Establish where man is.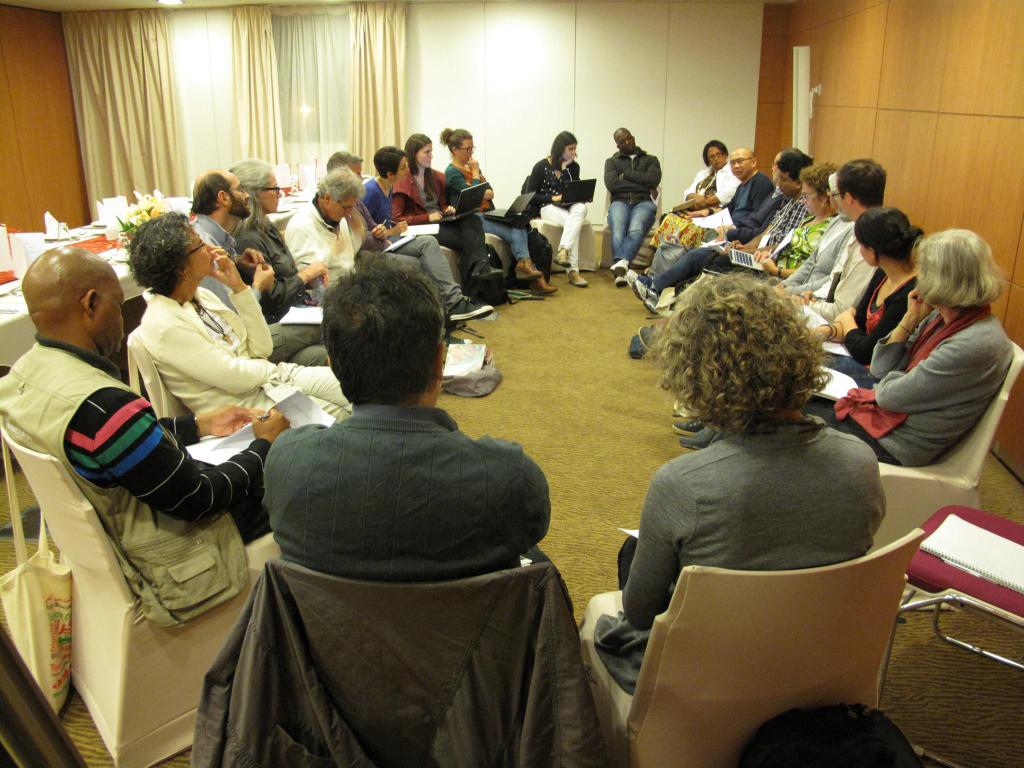
Established at {"left": 184, "top": 168, "right": 332, "bottom": 370}.
